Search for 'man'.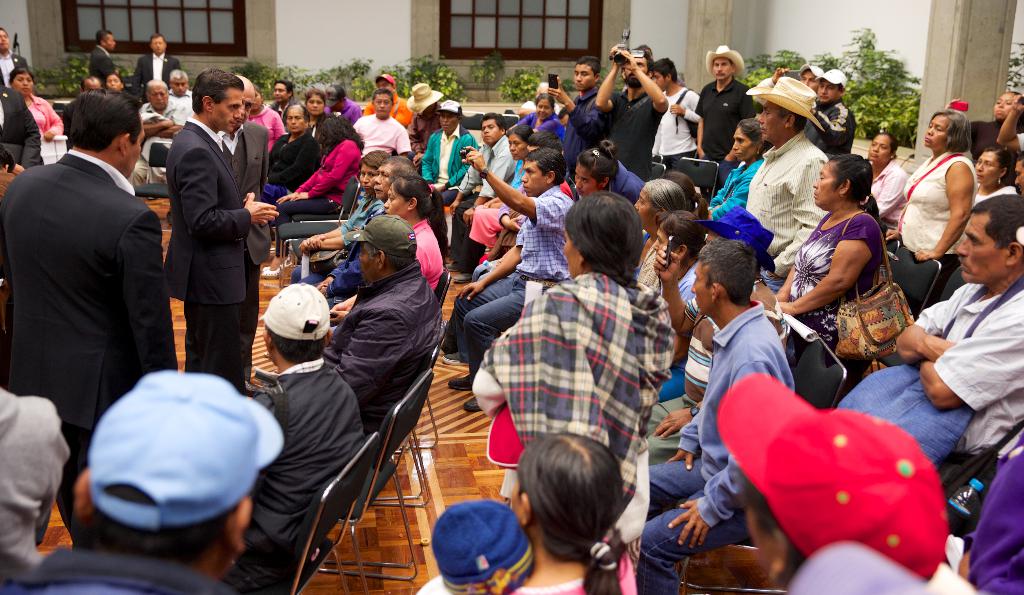
Found at x1=639 y1=234 x2=797 y2=594.
